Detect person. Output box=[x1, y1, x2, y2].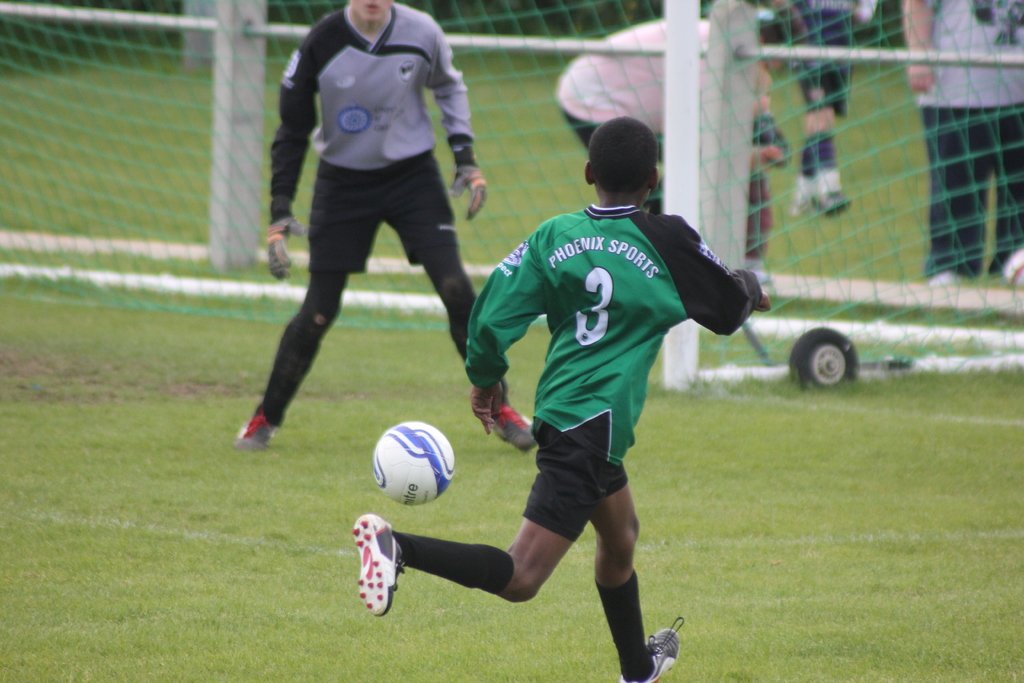
box=[353, 115, 772, 682].
